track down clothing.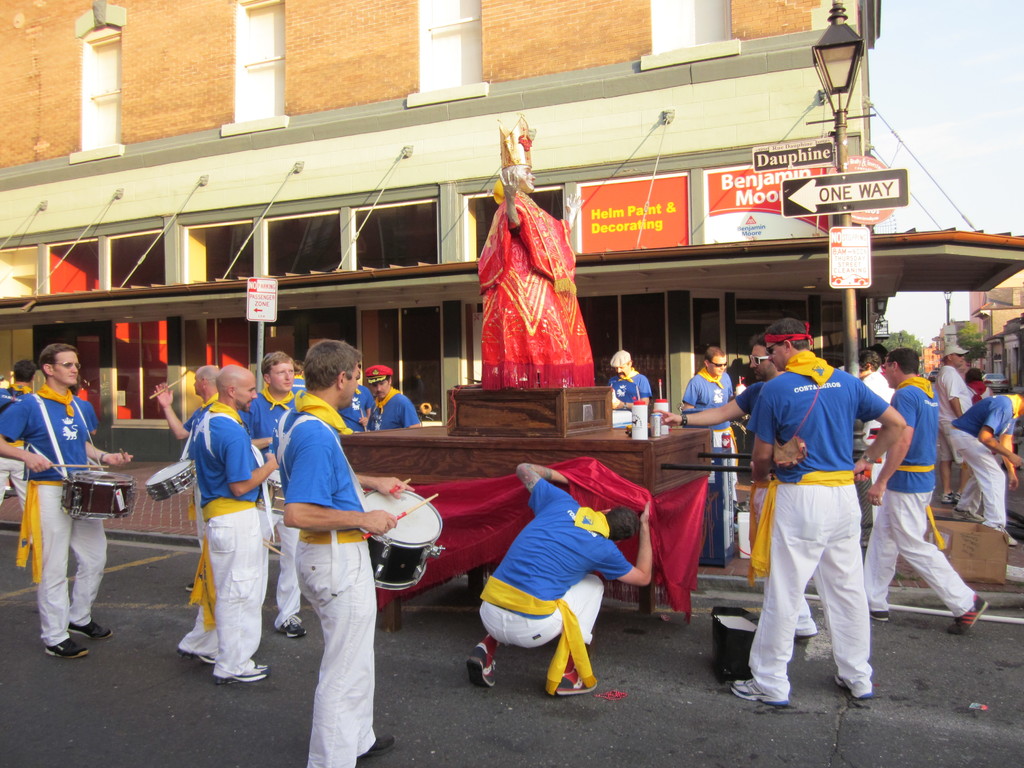
Tracked to bbox=[678, 363, 739, 506].
